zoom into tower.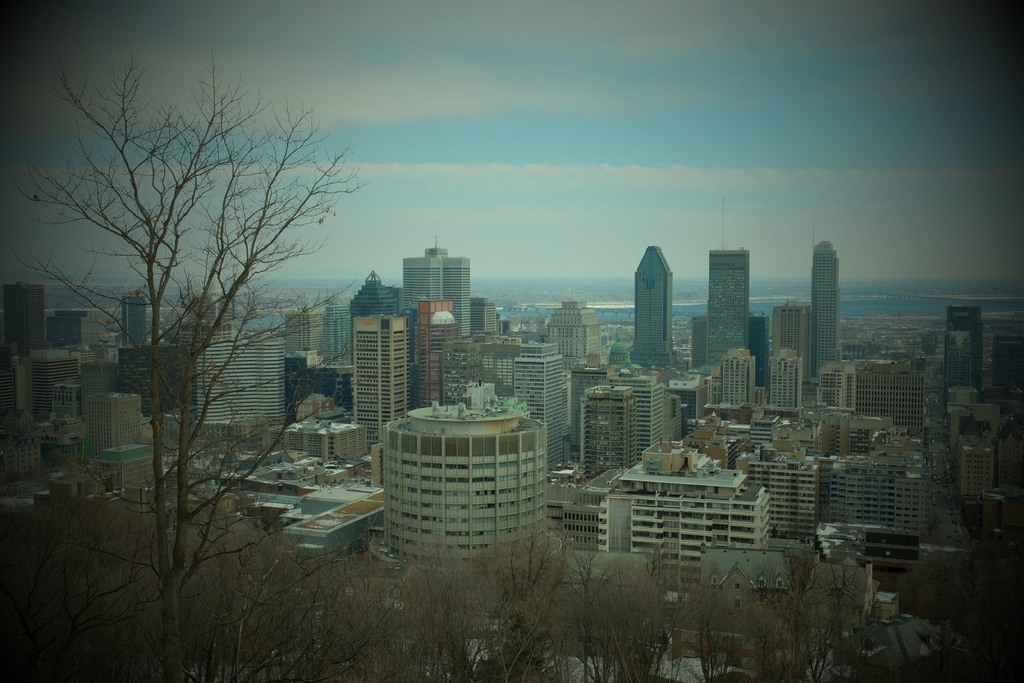
Zoom target: bbox(746, 315, 771, 386).
